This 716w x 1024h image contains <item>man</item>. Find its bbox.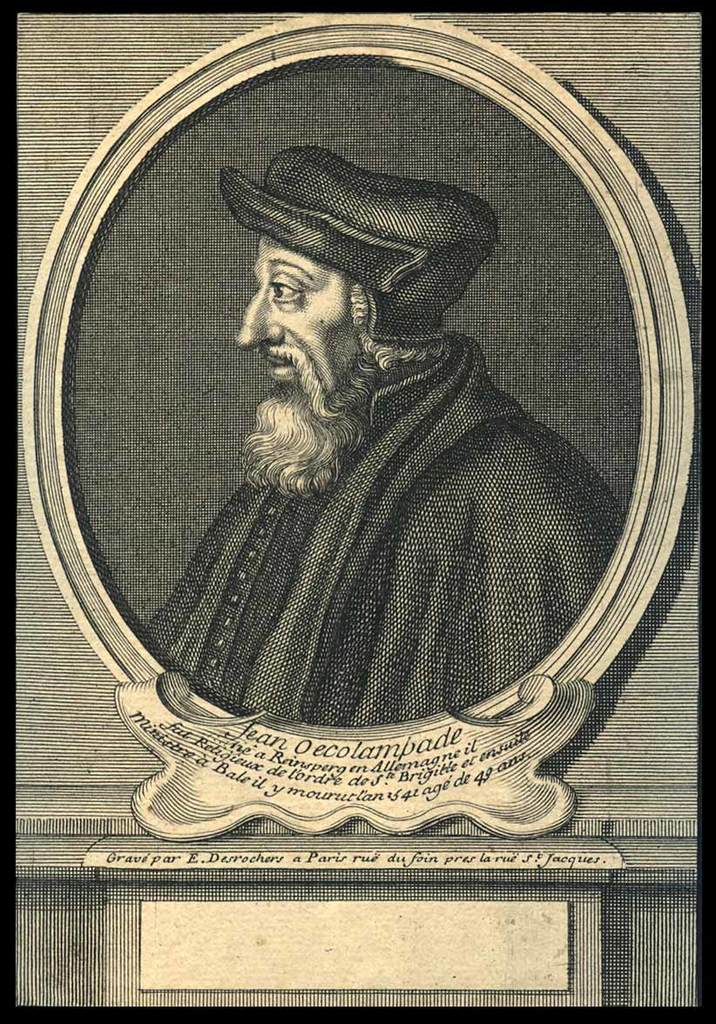
[x1=86, y1=101, x2=626, y2=799].
